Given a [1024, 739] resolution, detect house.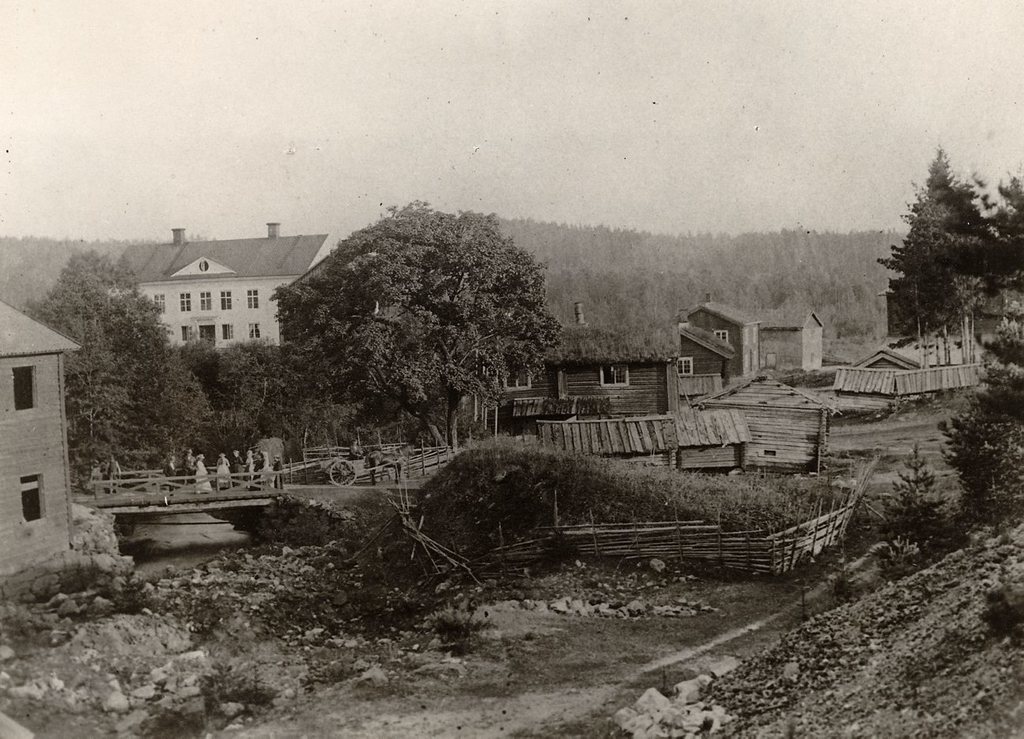
bbox(499, 297, 998, 485).
